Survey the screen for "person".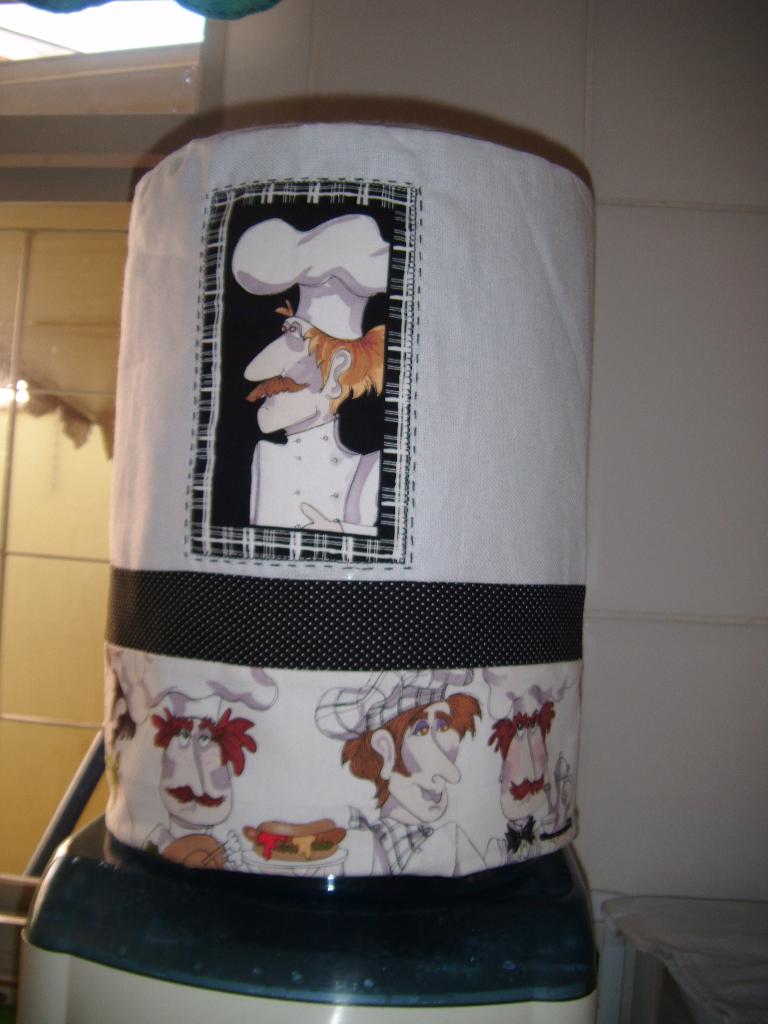
Survey found: BBox(234, 209, 394, 541).
